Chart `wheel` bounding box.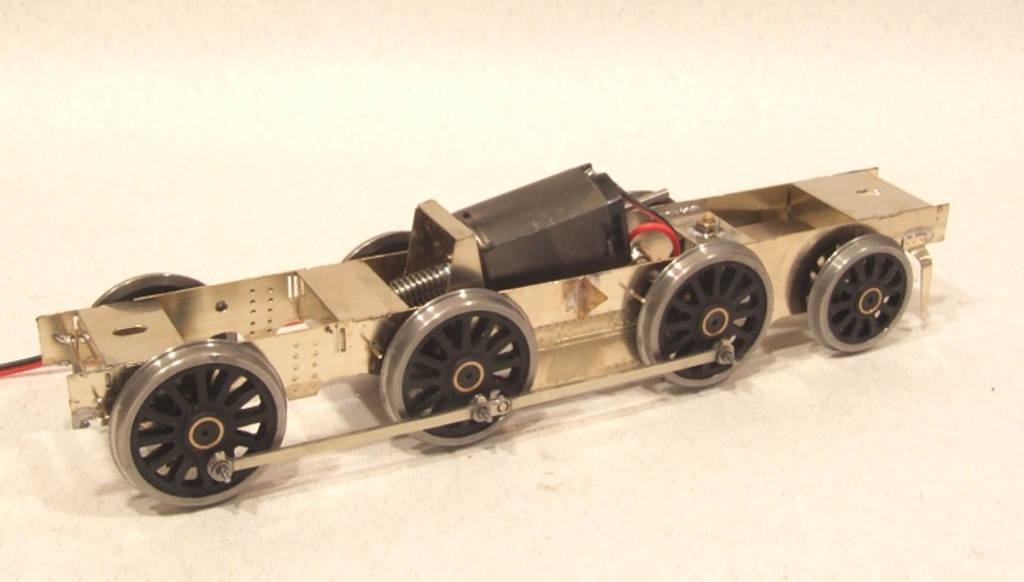
Charted: (808, 234, 909, 352).
